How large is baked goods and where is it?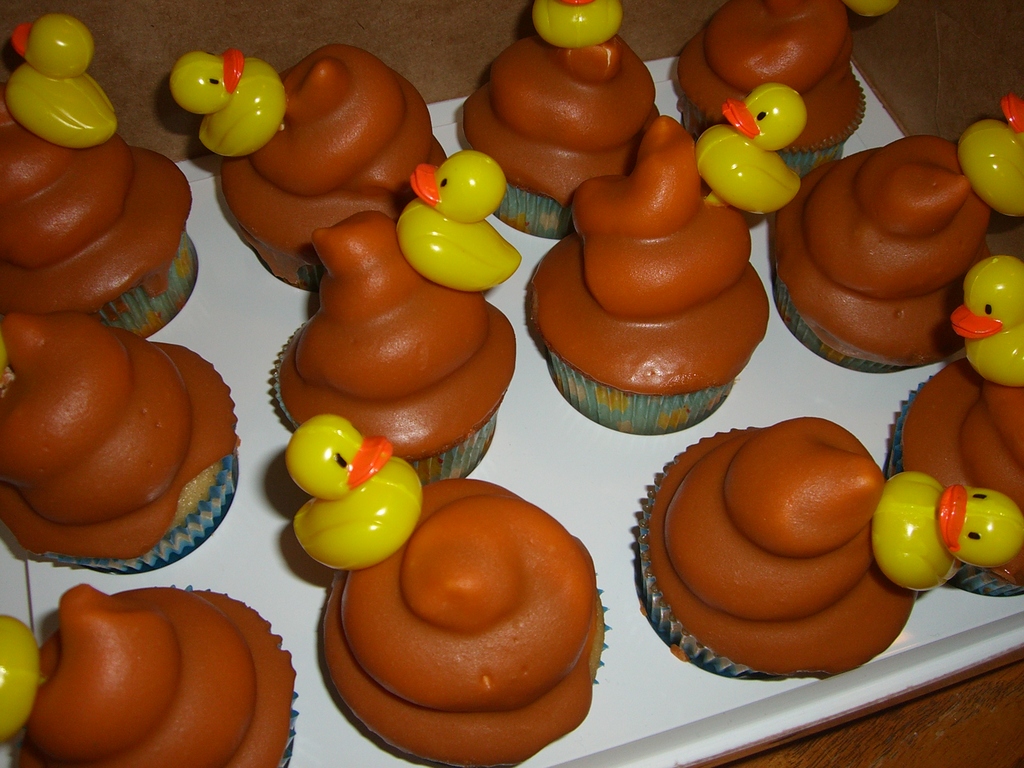
Bounding box: 773/135/994/372.
